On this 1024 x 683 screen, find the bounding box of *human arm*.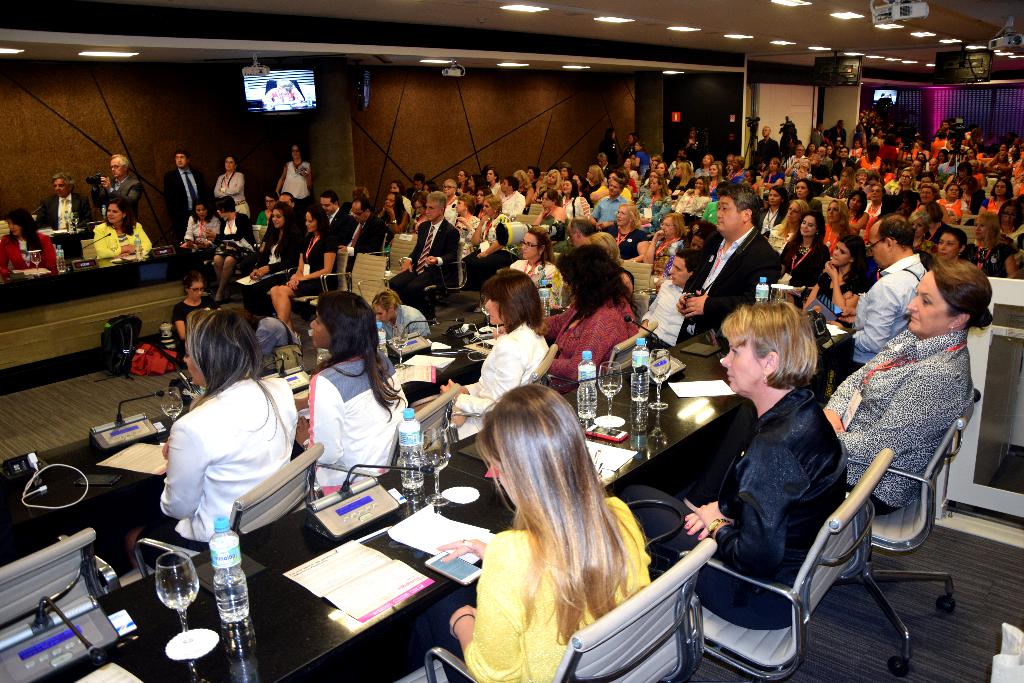
Bounding box: (184,216,198,252).
